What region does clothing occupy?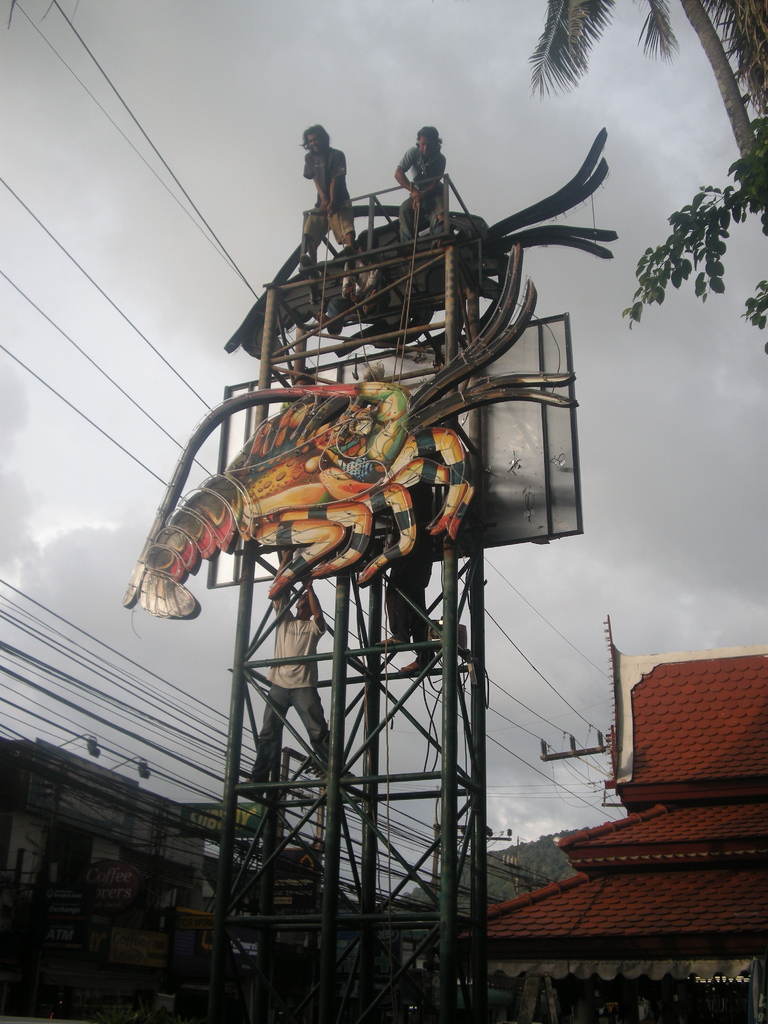
[385, 526, 429, 664].
